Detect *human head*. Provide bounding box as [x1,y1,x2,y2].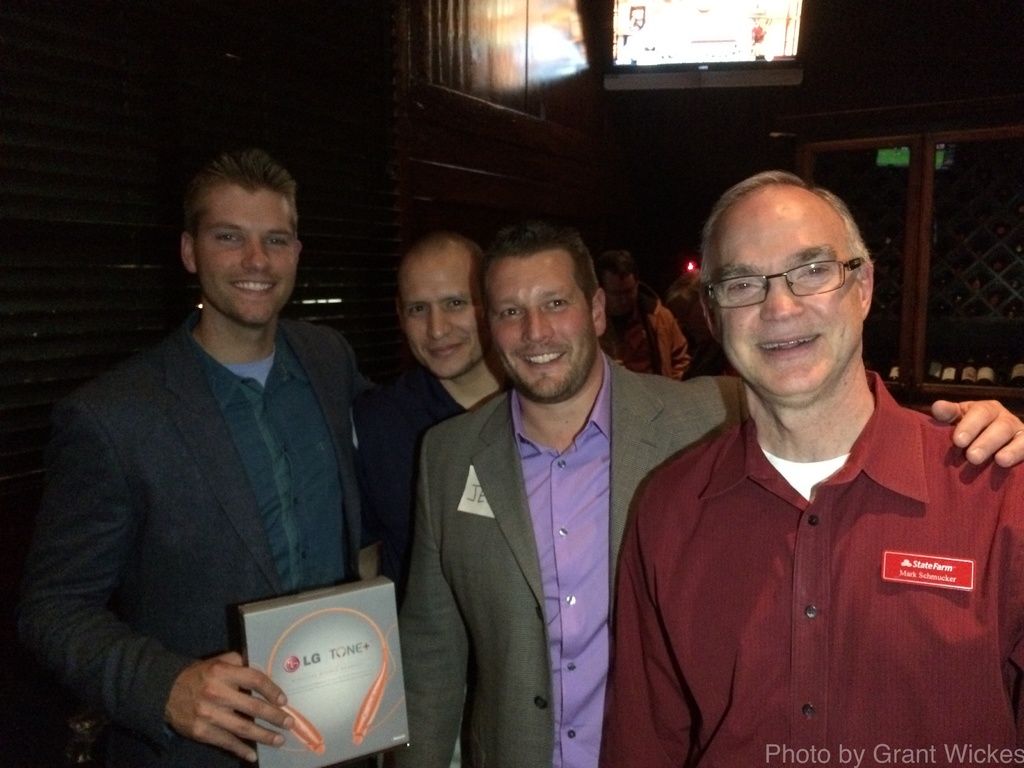
[668,171,886,381].
